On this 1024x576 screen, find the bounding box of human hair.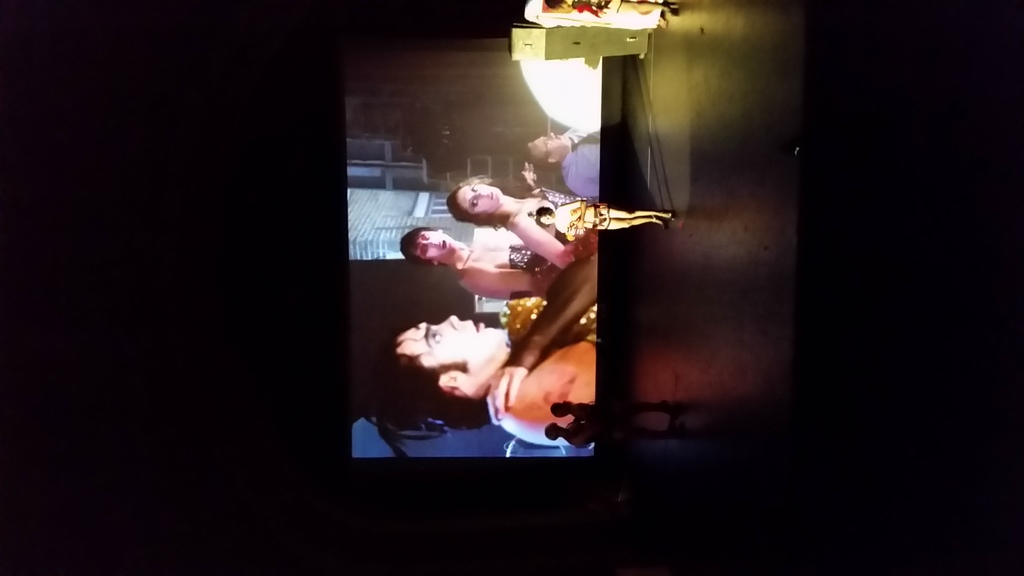
Bounding box: [397, 225, 439, 267].
